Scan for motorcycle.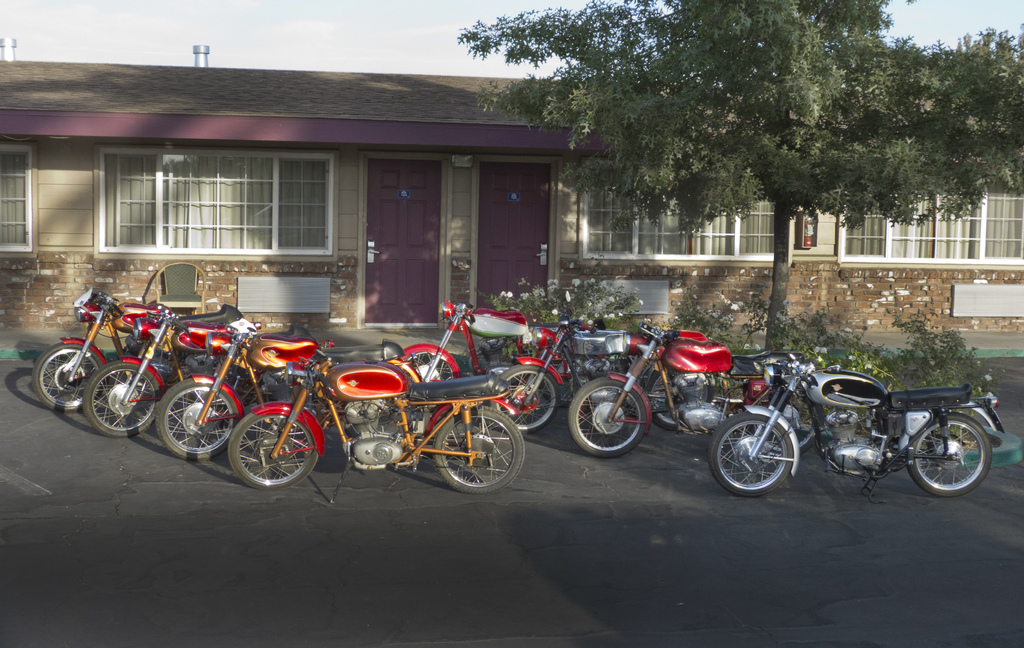
Scan result: bbox=[228, 349, 525, 505].
